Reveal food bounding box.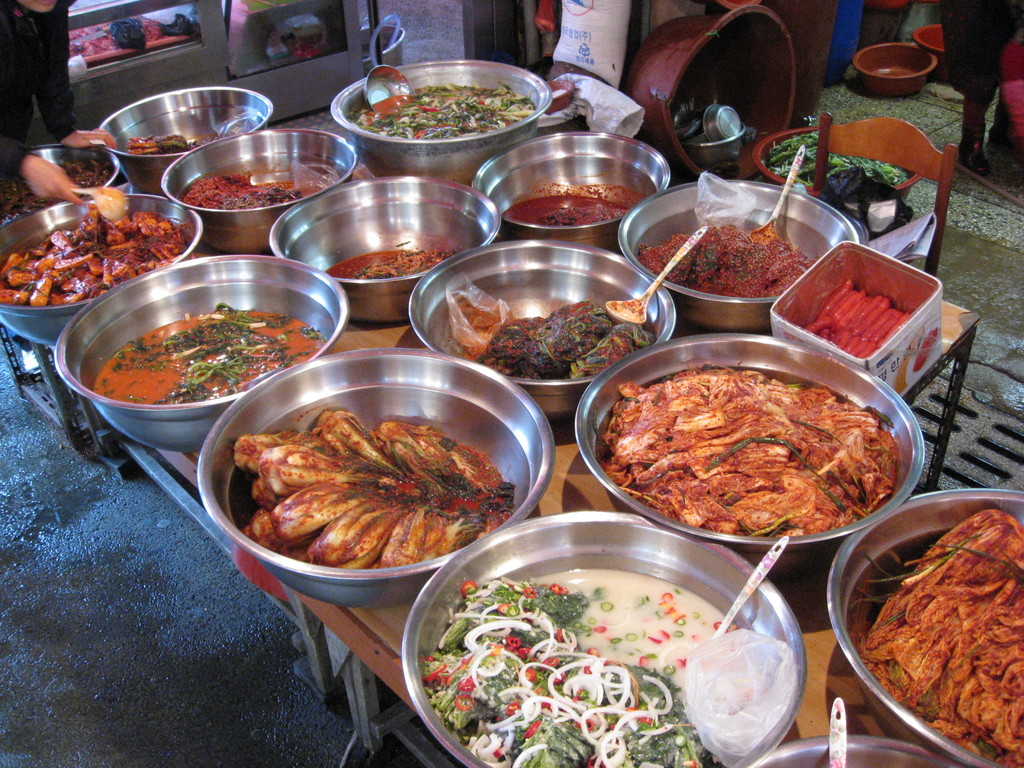
Revealed: locate(420, 564, 745, 767).
